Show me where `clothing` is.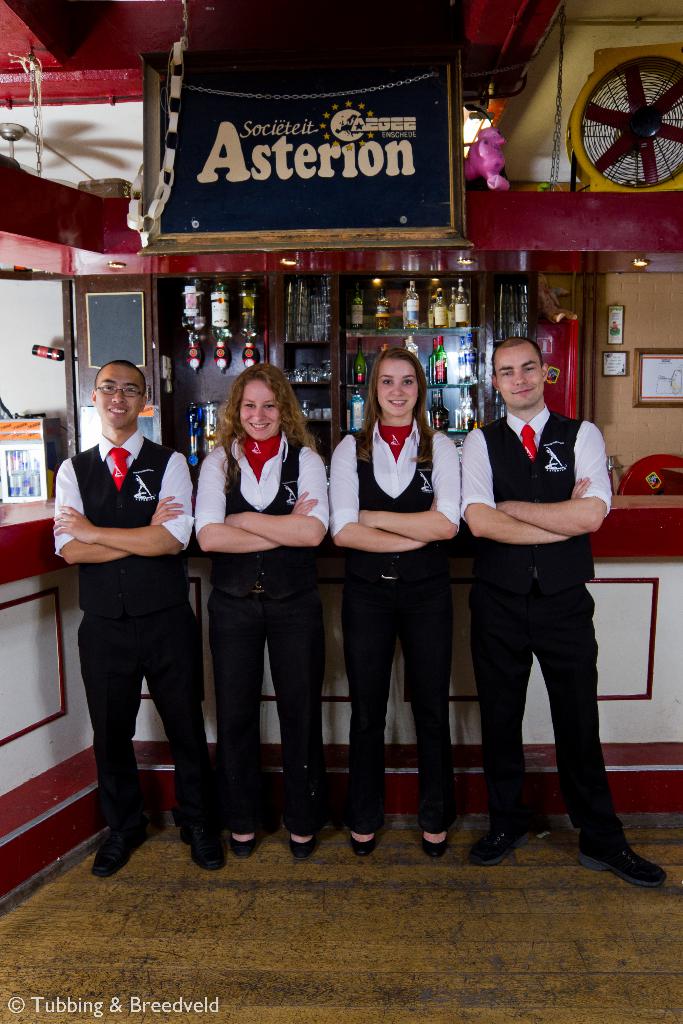
`clothing` is at [left=47, top=430, right=190, bottom=827].
